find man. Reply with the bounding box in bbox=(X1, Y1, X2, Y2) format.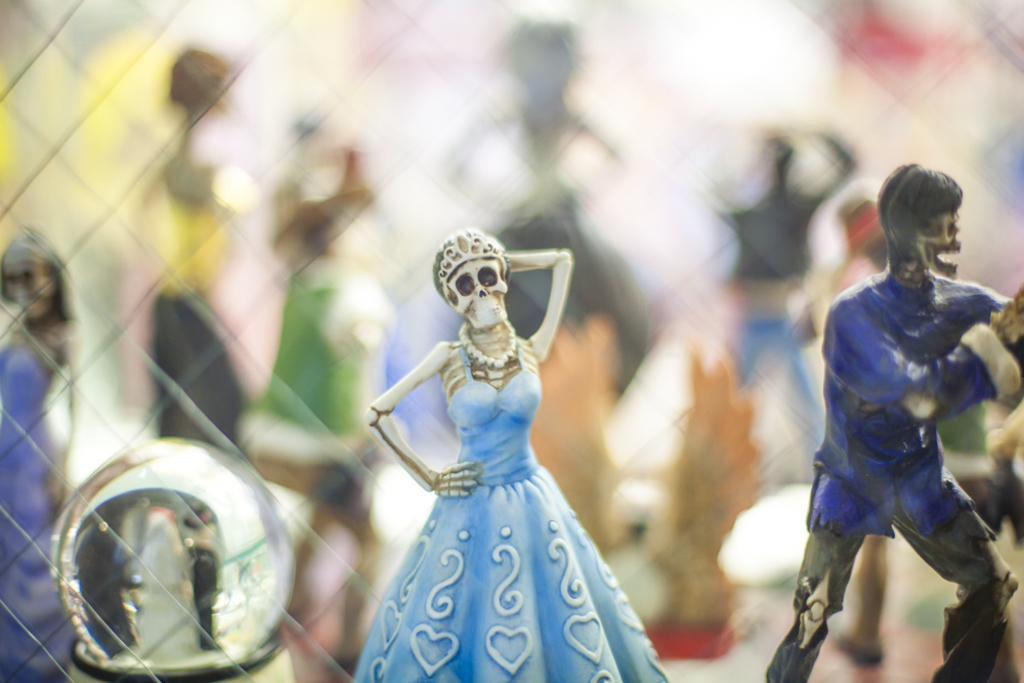
bbox=(779, 170, 1018, 671).
